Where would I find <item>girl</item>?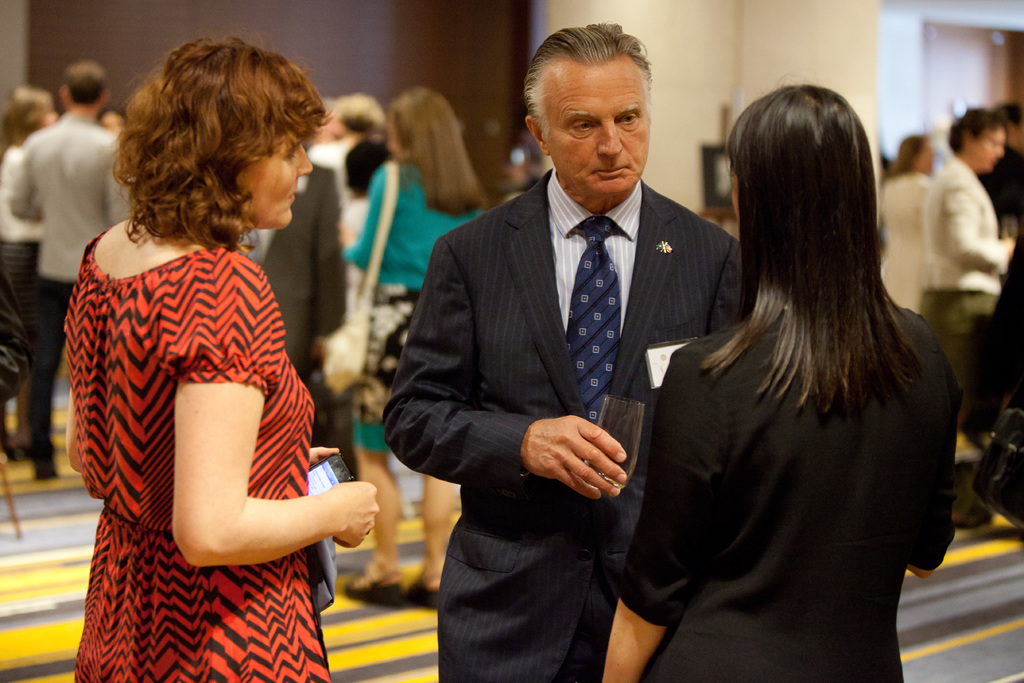
At (853, 129, 935, 324).
